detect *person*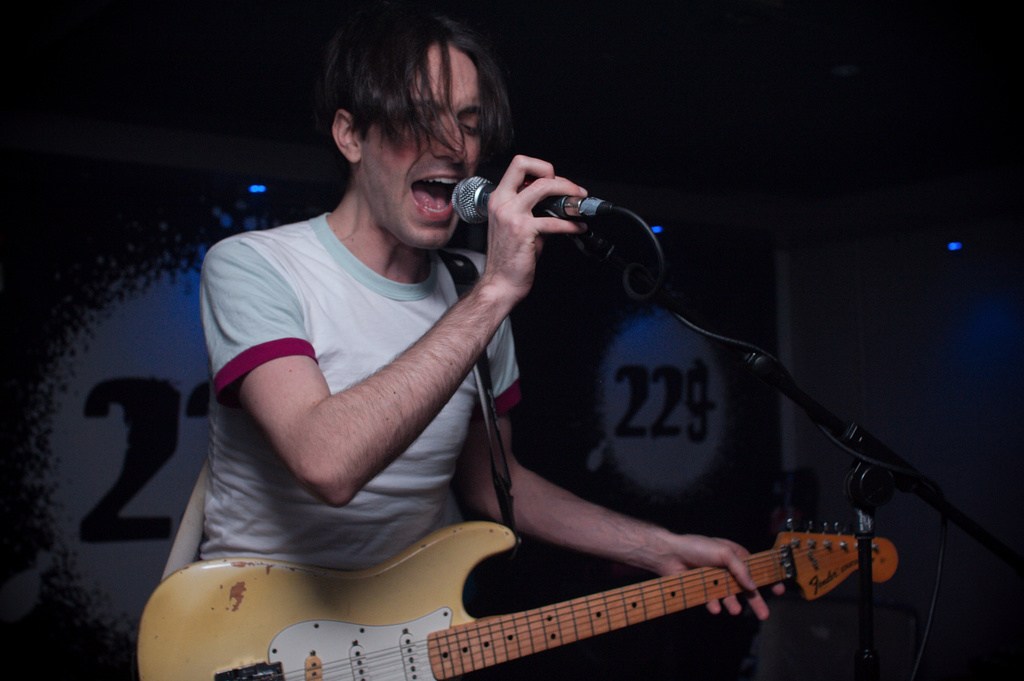
rect(187, 4, 793, 680)
